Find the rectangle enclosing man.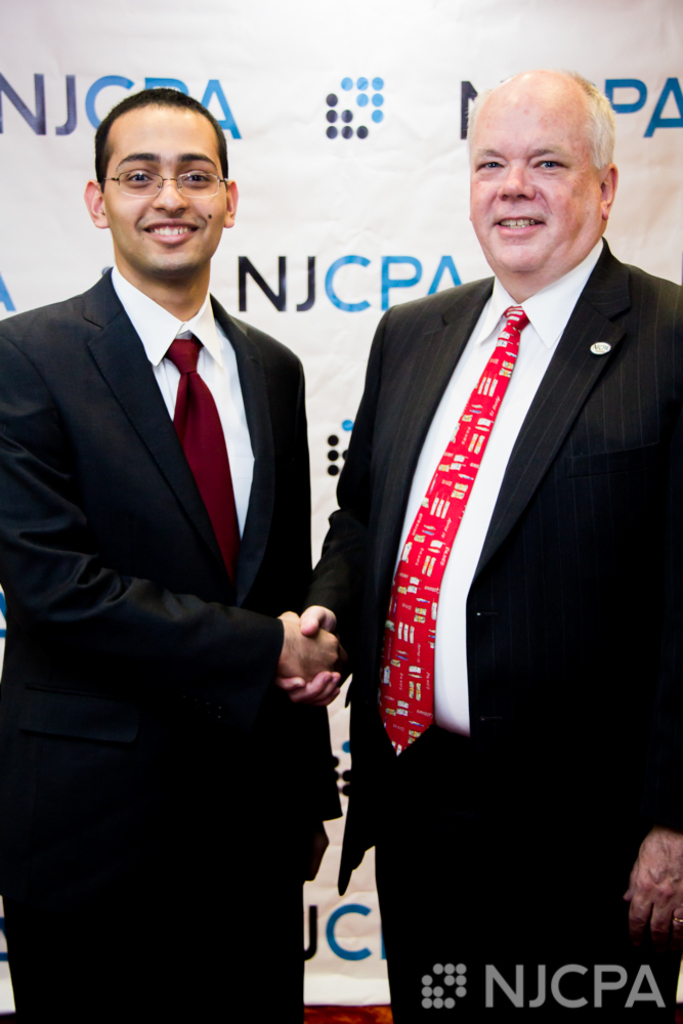
(0, 89, 353, 1023).
